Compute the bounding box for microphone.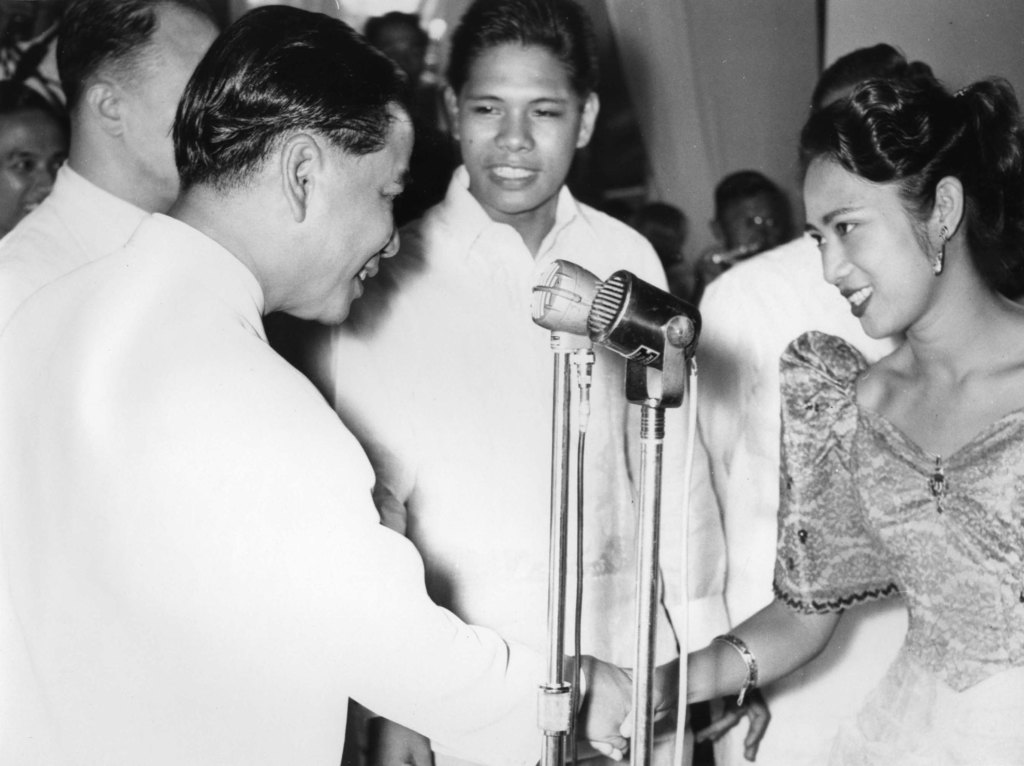
<box>528,259,617,354</box>.
